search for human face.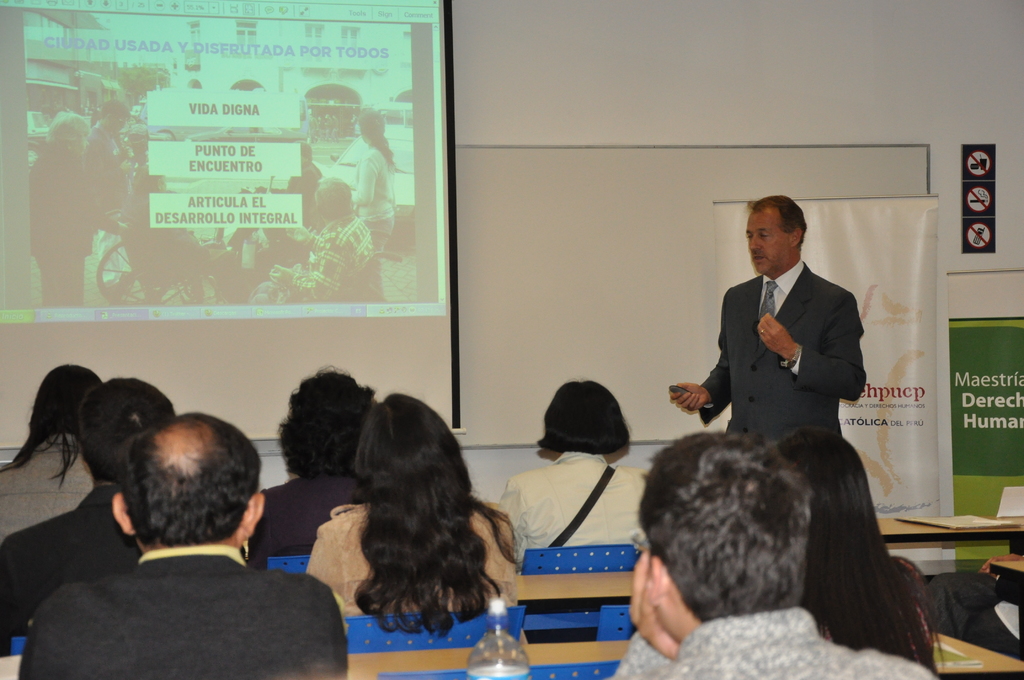
Found at 72,133,88,155.
